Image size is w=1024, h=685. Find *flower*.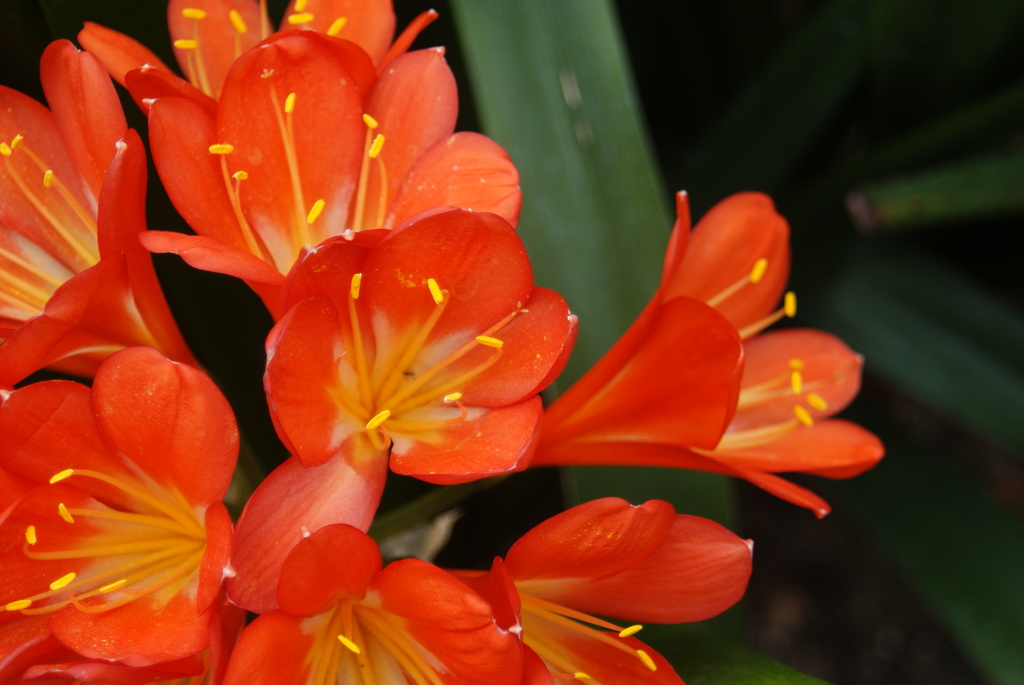
Rect(447, 502, 753, 684).
